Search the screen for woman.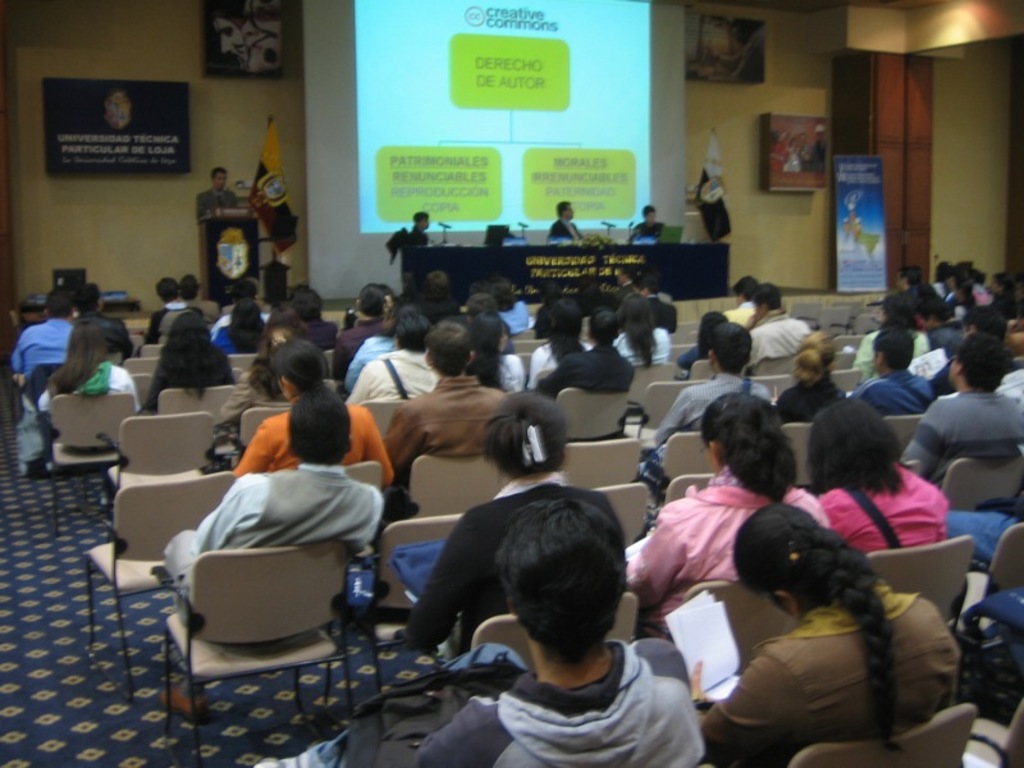
Found at detection(622, 392, 833, 640).
